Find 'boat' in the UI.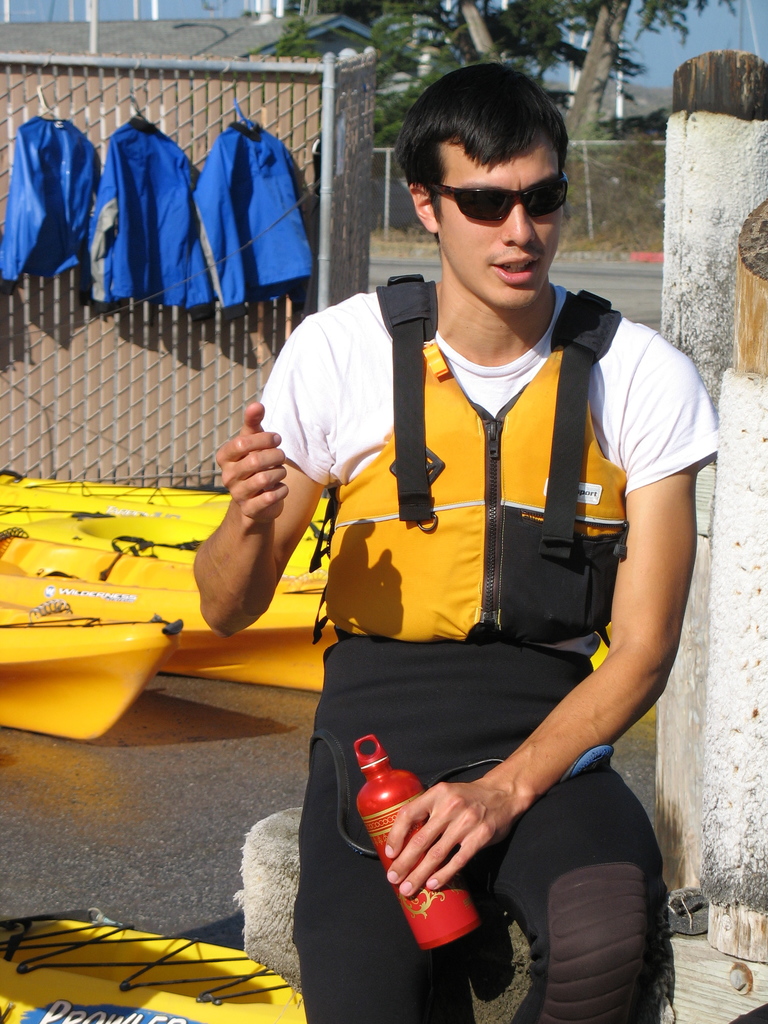
UI element at [0,514,332,684].
